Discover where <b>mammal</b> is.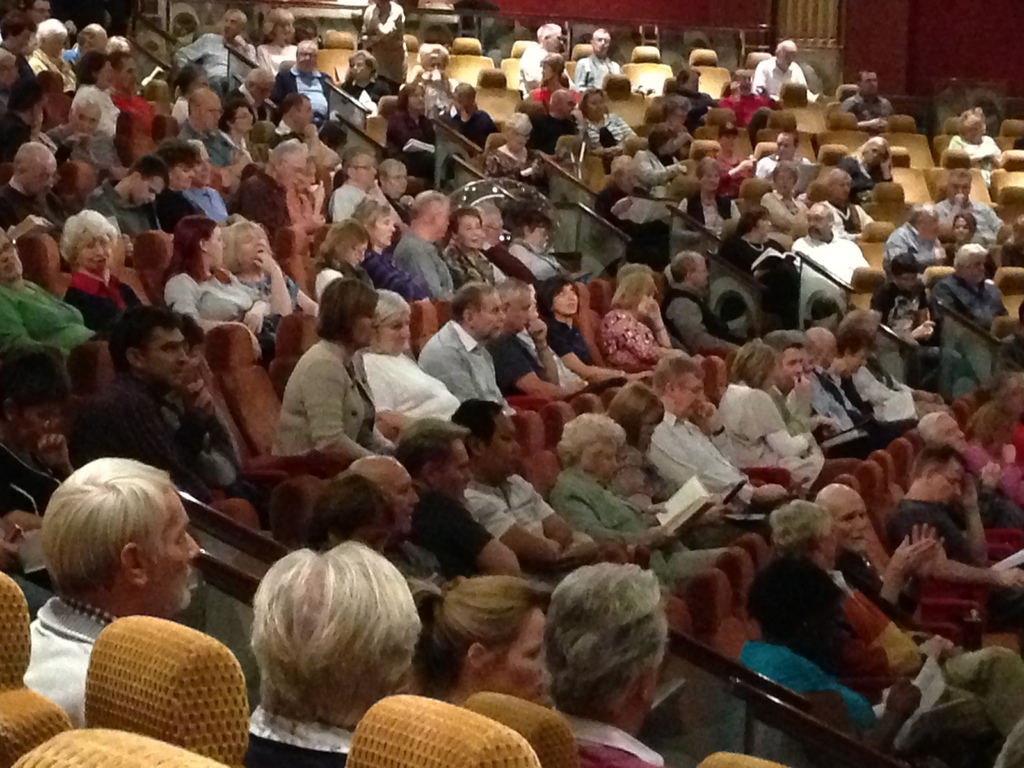
Discovered at <region>211, 547, 434, 749</region>.
